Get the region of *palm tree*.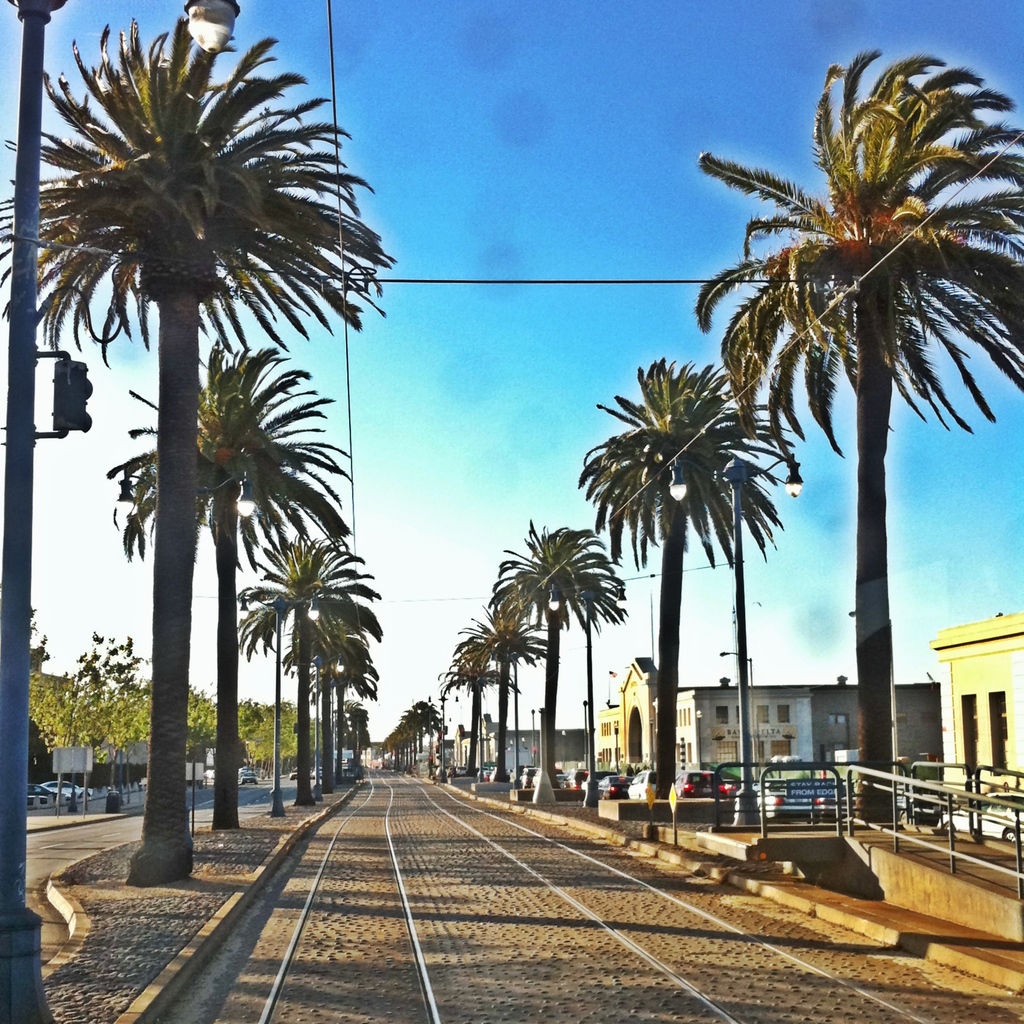
(x1=511, y1=505, x2=642, y2=772).
